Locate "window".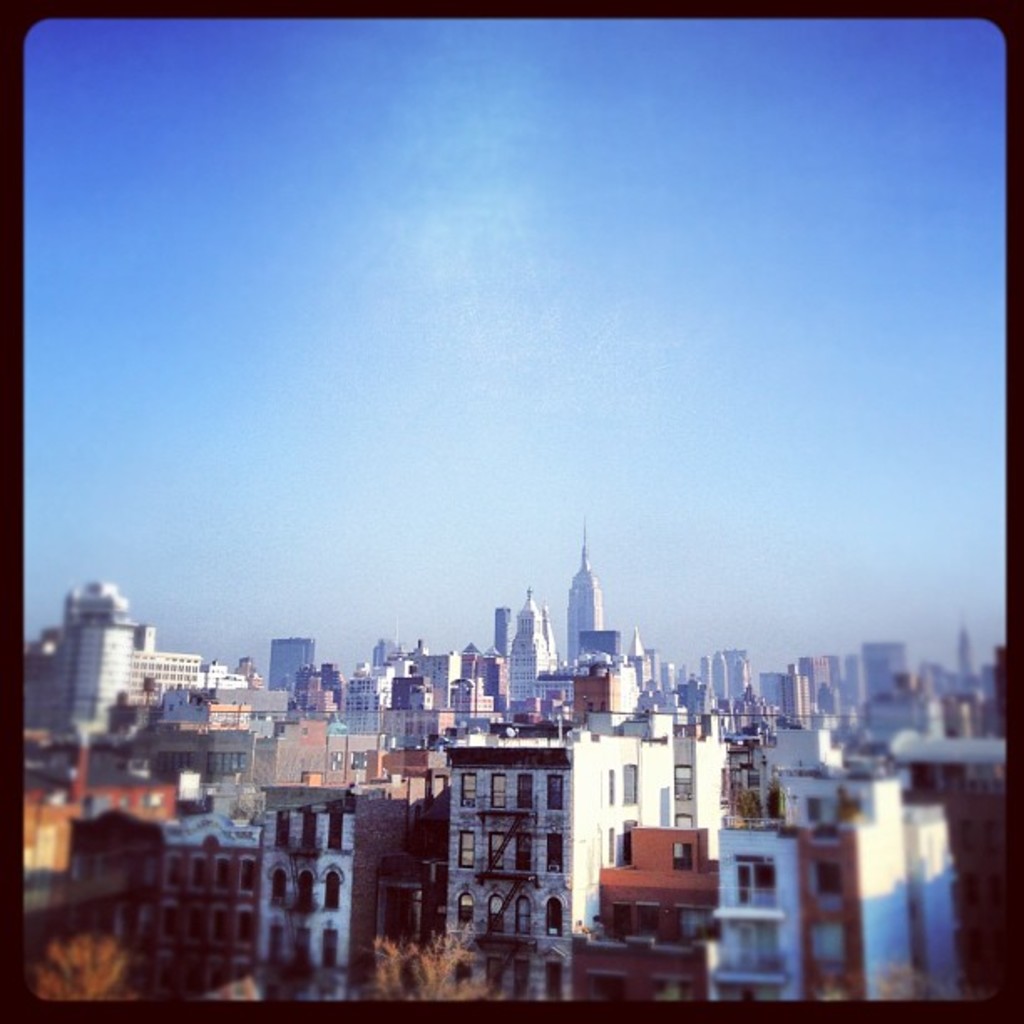
Bounding box: box=[323, 810, 341, 852].
